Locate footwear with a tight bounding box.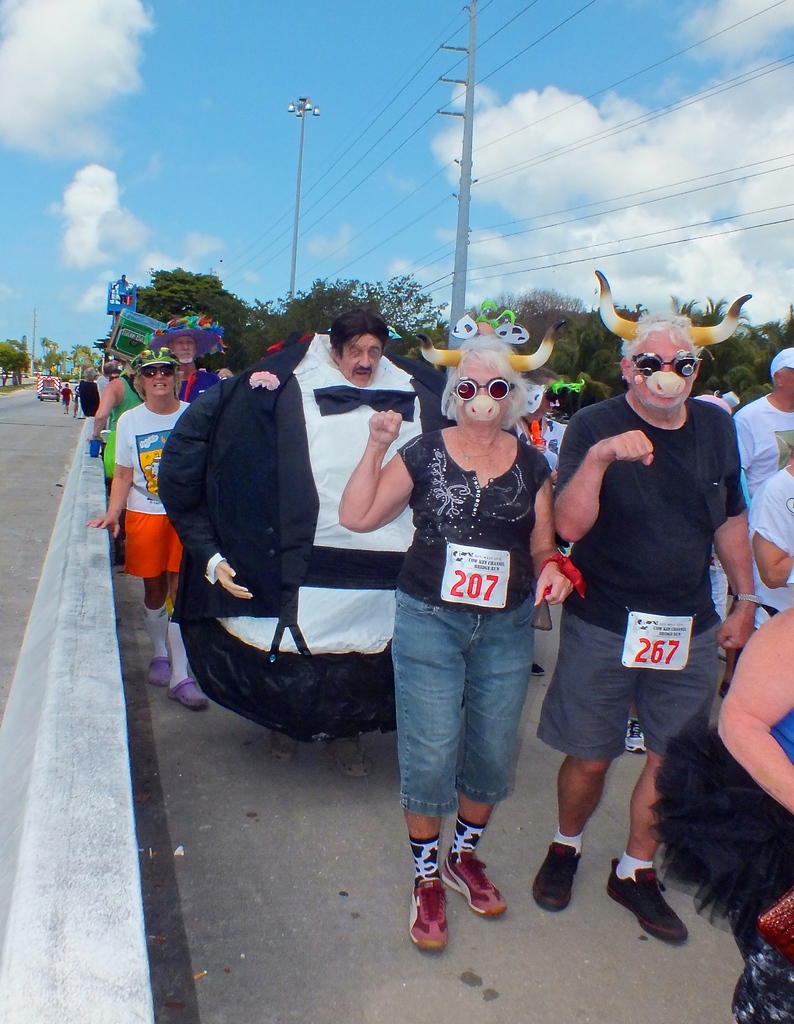
439,848,510,923.
